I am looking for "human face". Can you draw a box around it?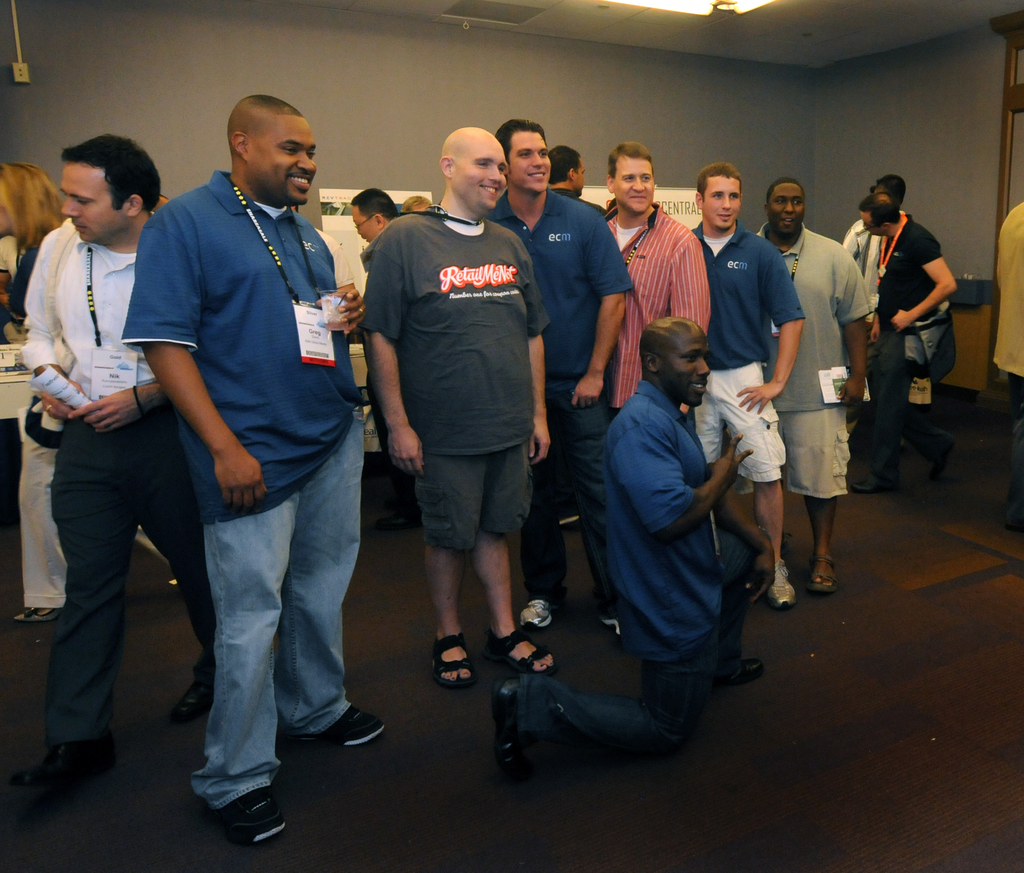
Sure, the bounding box is region(507, 127, 554, 190).
